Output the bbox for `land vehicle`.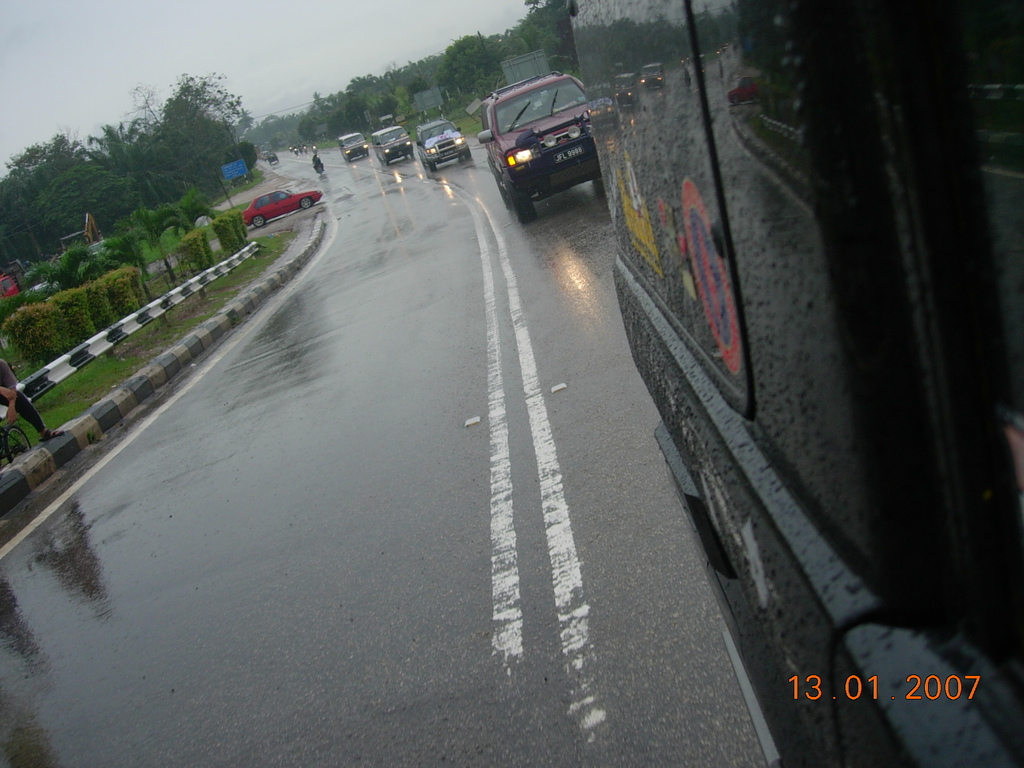
(x1=0, y1=273, x2=19, y2=293).
